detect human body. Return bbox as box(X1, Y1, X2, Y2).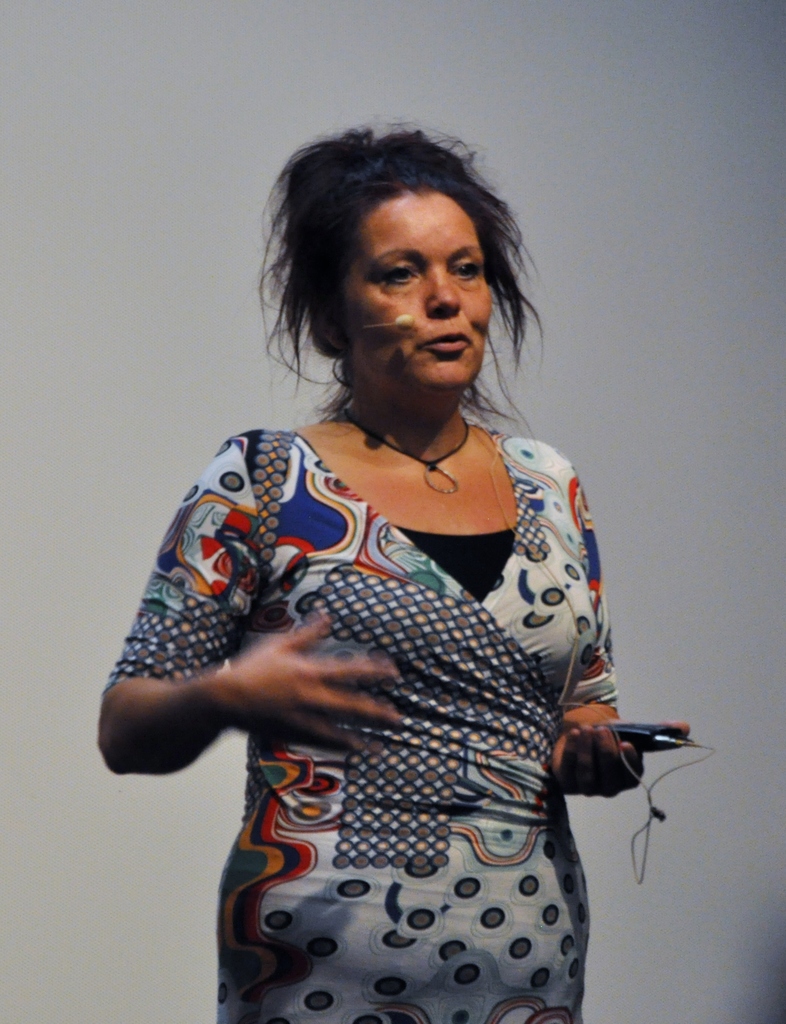
box(72, 161, 643, 1023).
